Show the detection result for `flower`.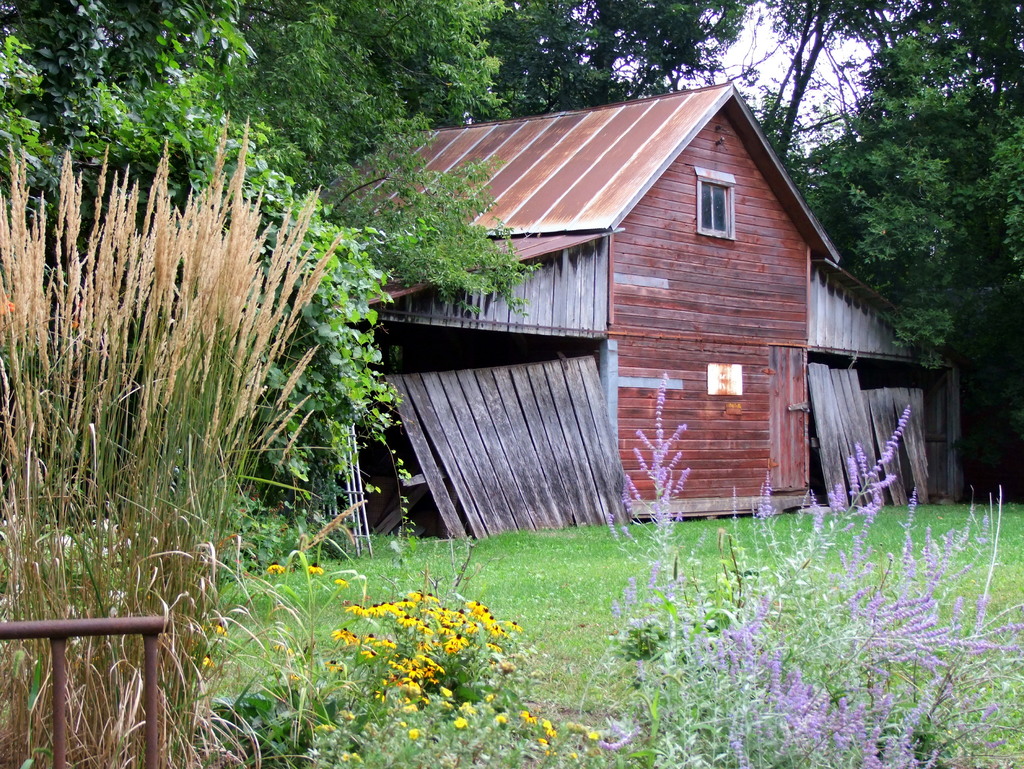
left=200, top=654, right=215, bottom=665.
